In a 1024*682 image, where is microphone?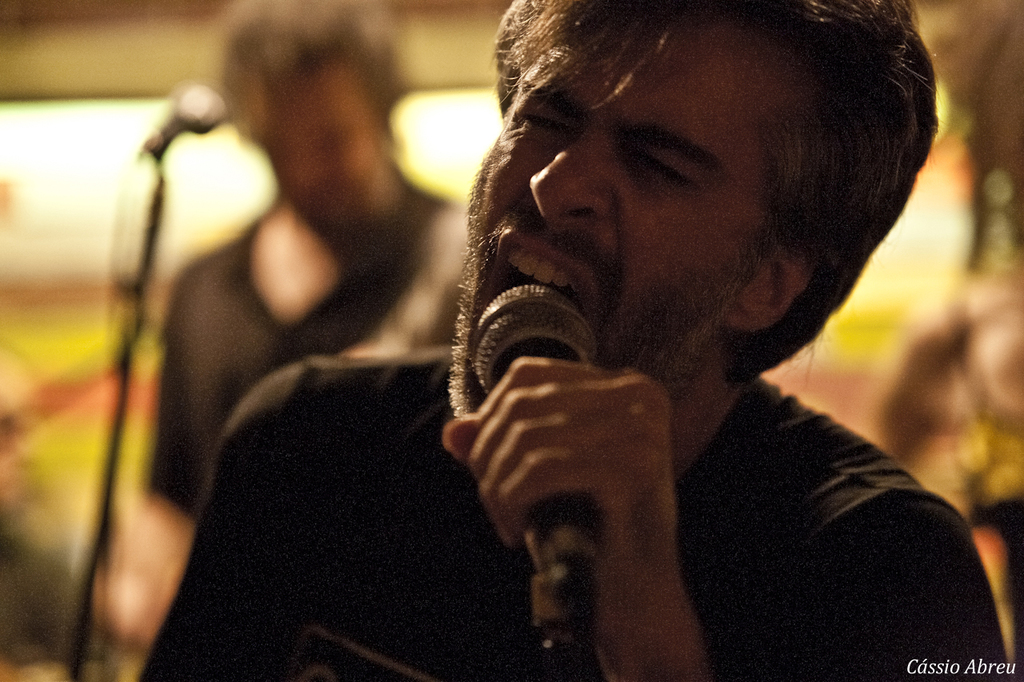
(462, 277, 612, 635).
